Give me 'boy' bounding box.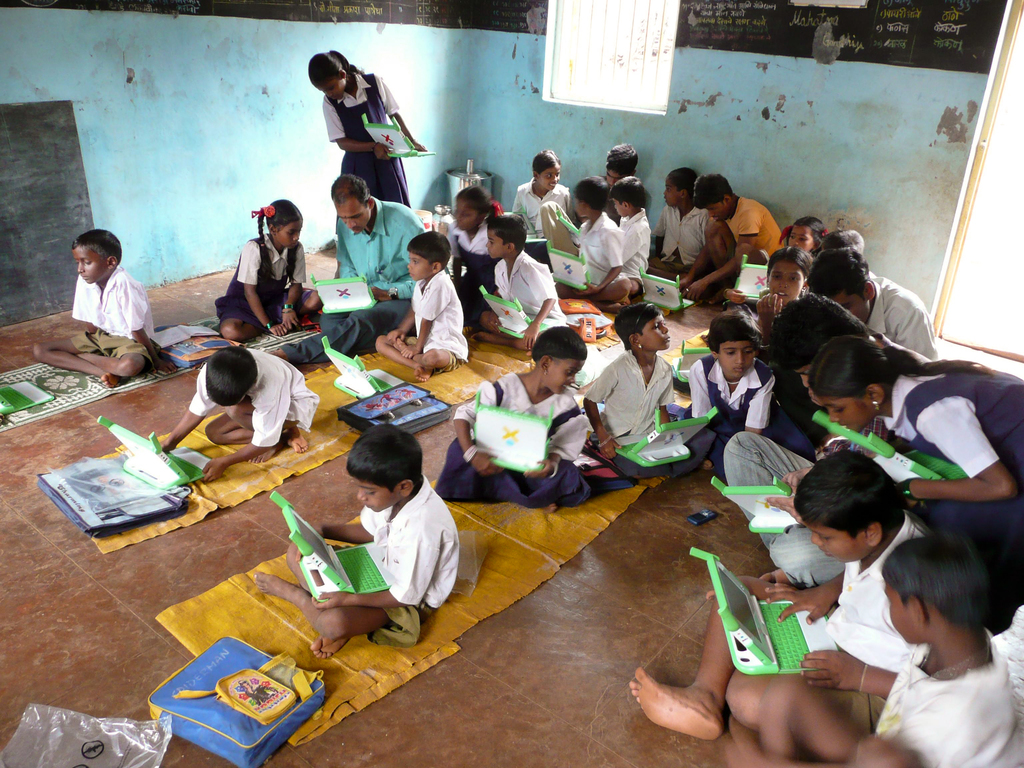
810,248,939,360.
